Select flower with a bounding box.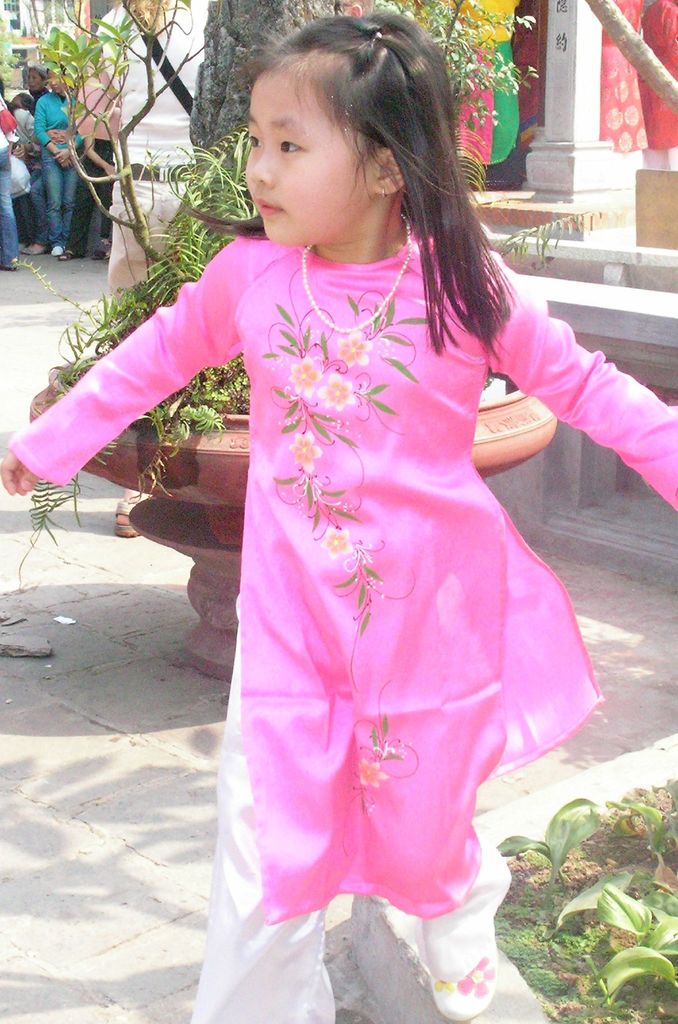
x1=454 y1=954 x2=496 y2=998.
